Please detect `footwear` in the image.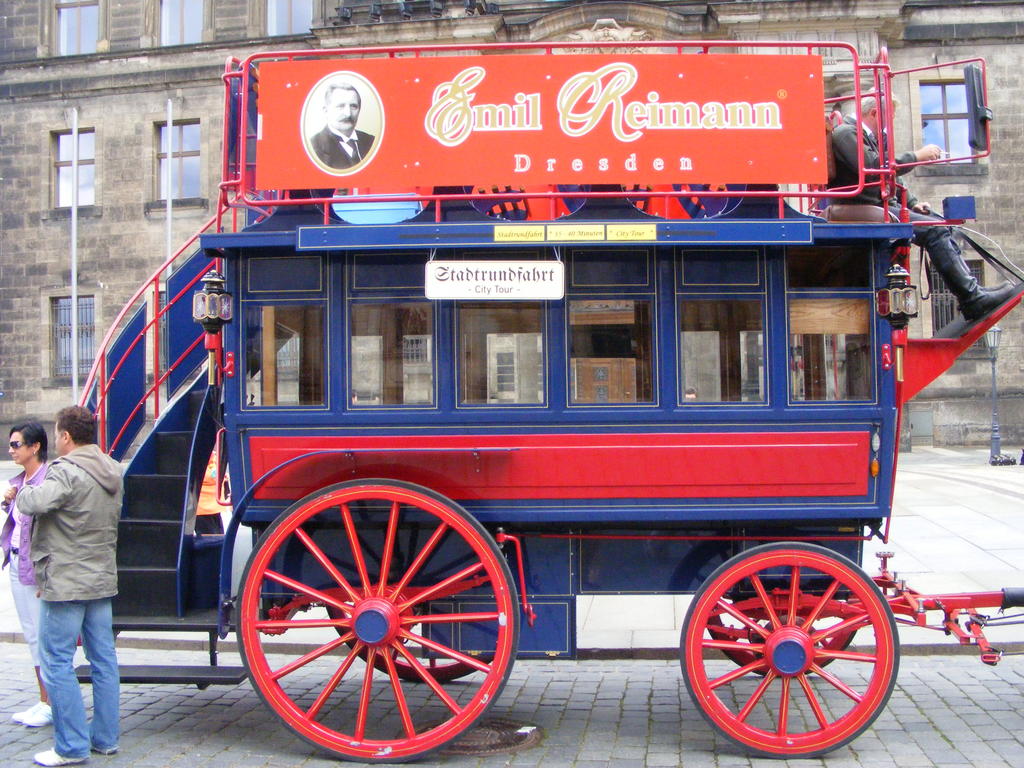
[x1=34, y1=747, x2=86, y2=767].
